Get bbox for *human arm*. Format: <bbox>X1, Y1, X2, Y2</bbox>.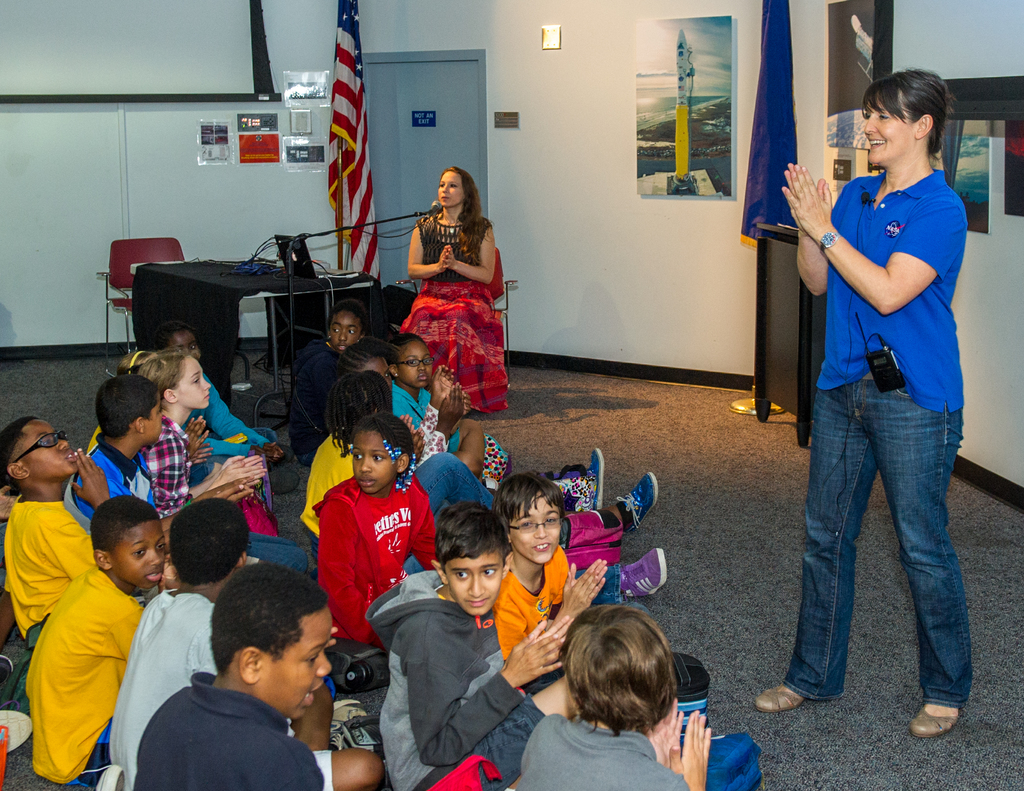
<bbox>642, 700, 689, 765</bbox>.
